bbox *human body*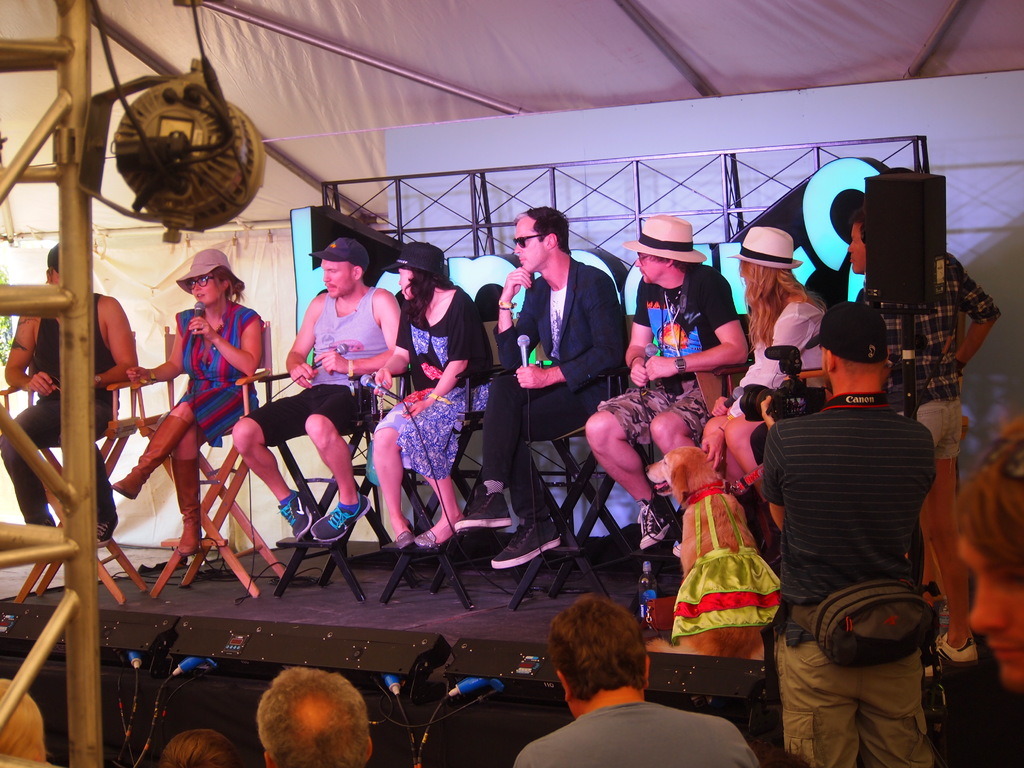
(left=510, top=584, right=758, bottom=767)
